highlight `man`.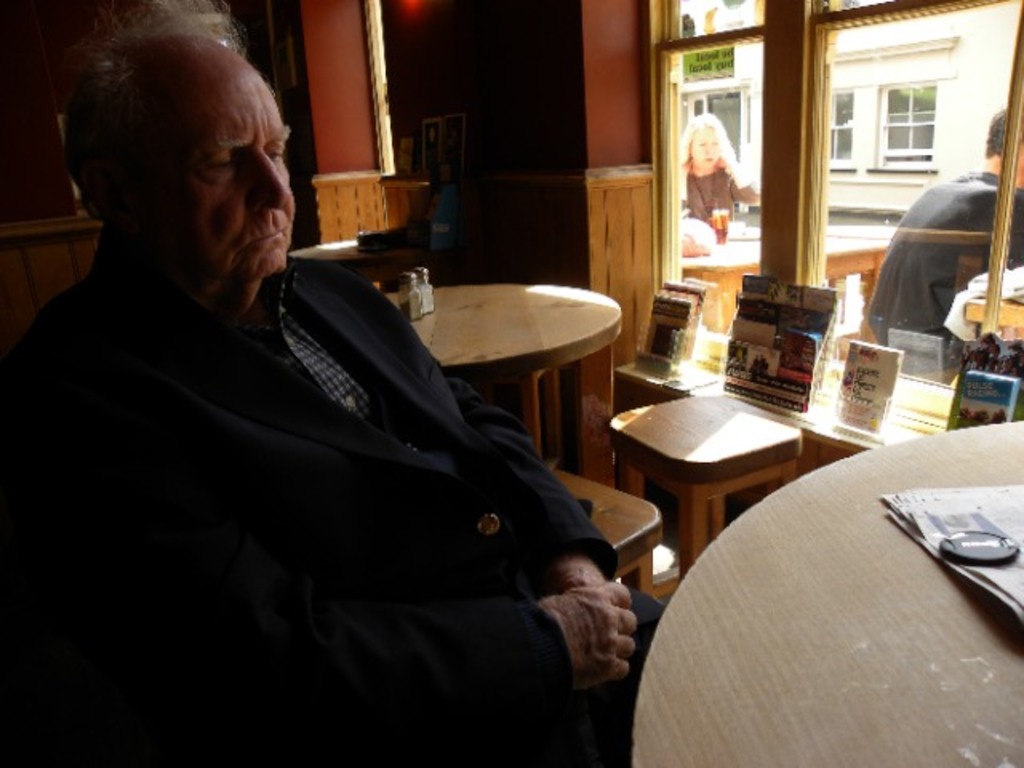
Highlighted region: rect(861, 110, 1022, 371).
